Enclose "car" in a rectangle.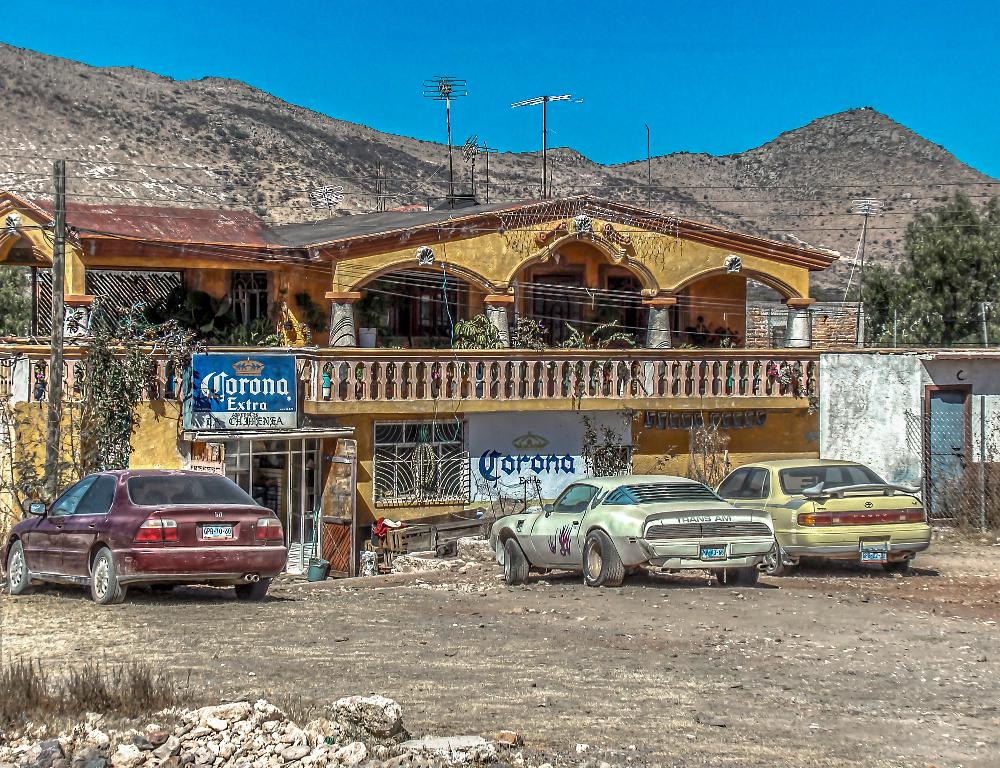
pyautogui.locateOnScreen(11, 462, 285, 612).
